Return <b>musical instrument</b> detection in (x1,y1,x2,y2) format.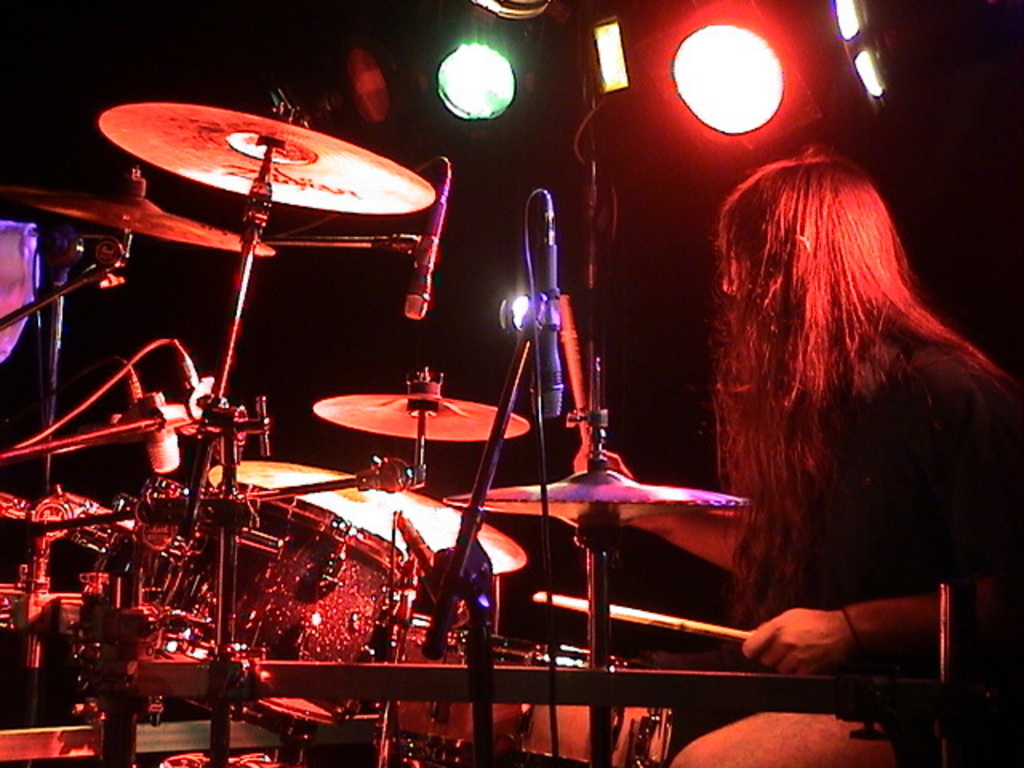
(2,184,280,261).
